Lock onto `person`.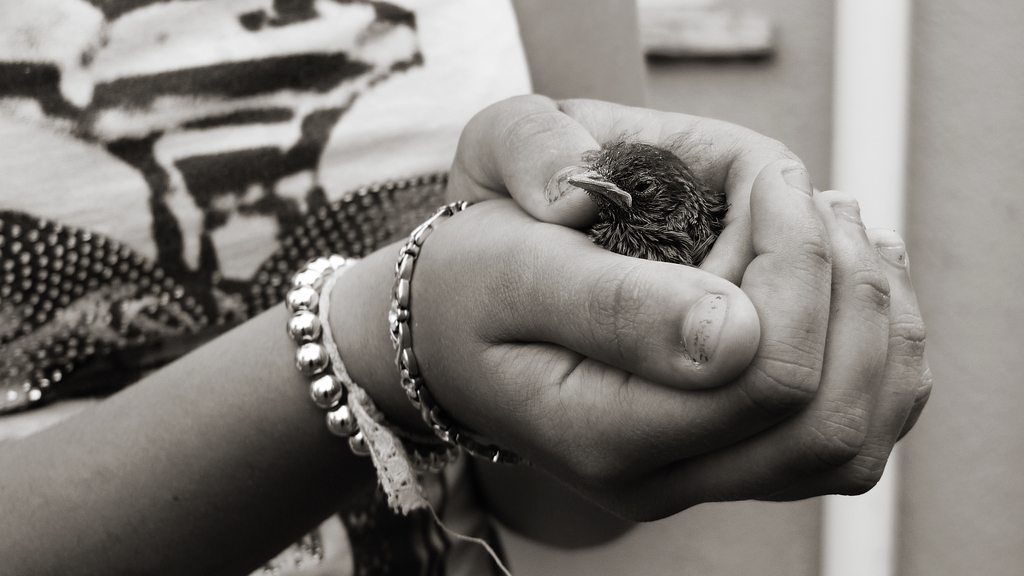
Locked: crop(0, 91, 979, 575).
